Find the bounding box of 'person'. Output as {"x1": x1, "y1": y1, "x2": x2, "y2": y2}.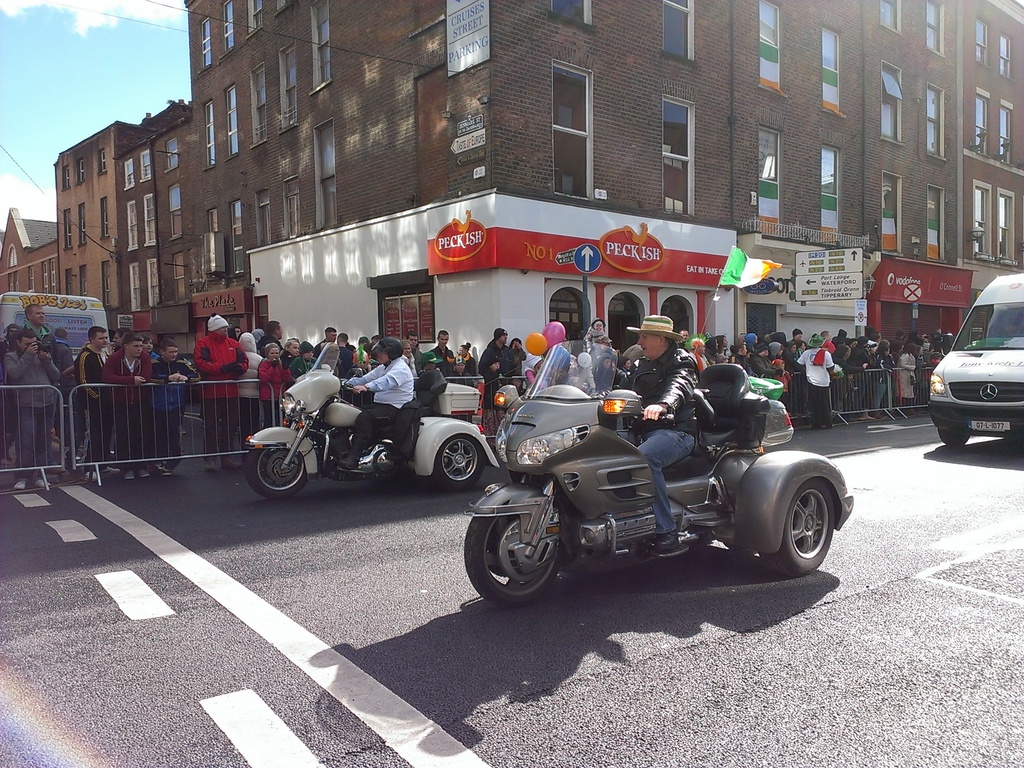
{"x1": 867, "y1": 330, "x2": 882, "y2": 413}.
